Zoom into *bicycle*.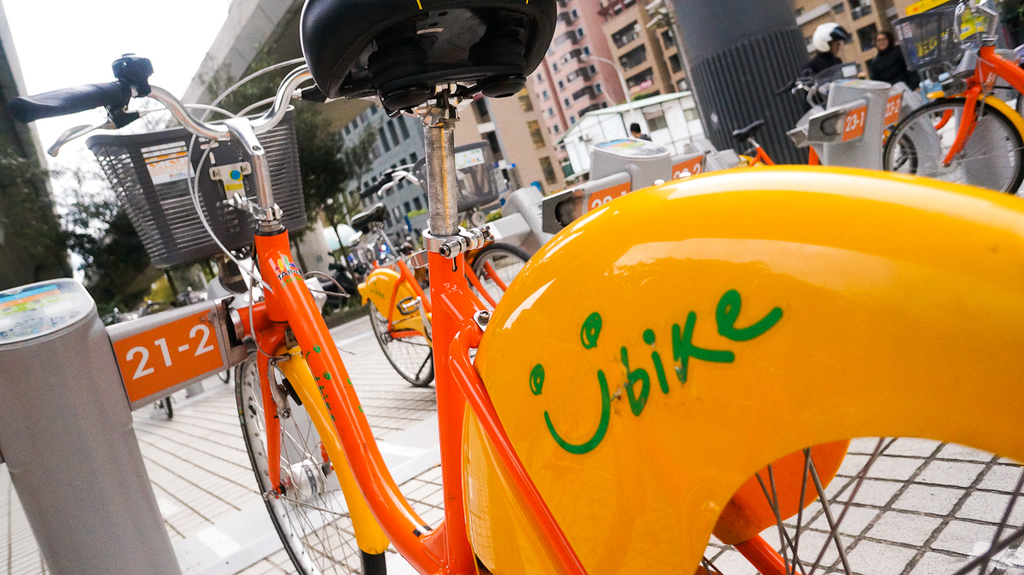
Zoom target: <bbox>177, 285, 236, 381</bbox>.
